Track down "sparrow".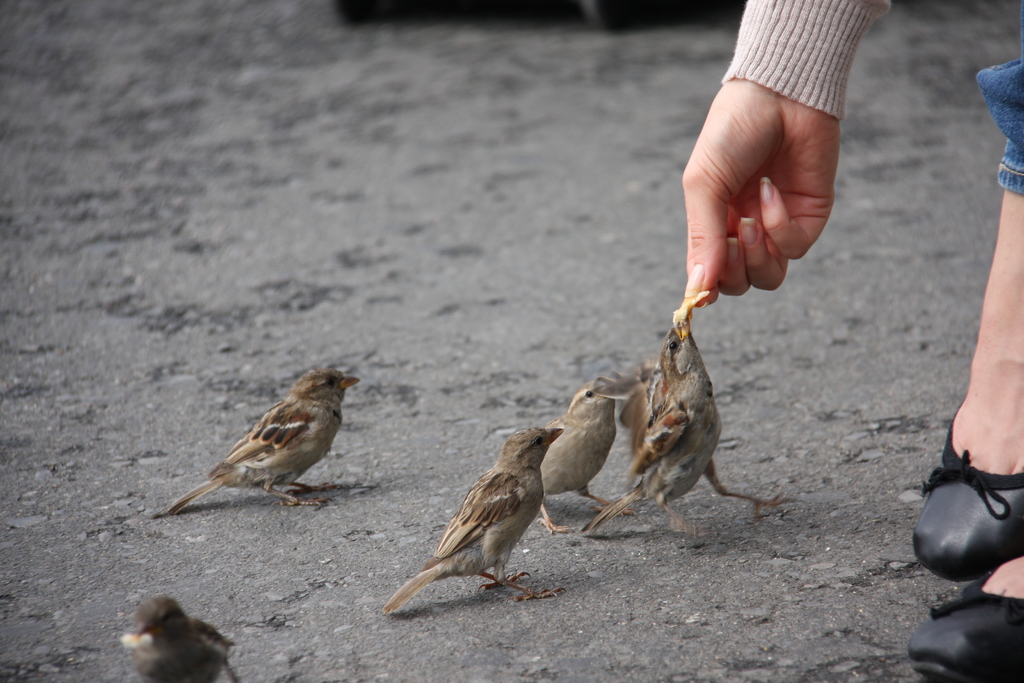
Tracked to [left=152, top=373, right=358, bottom=516].
